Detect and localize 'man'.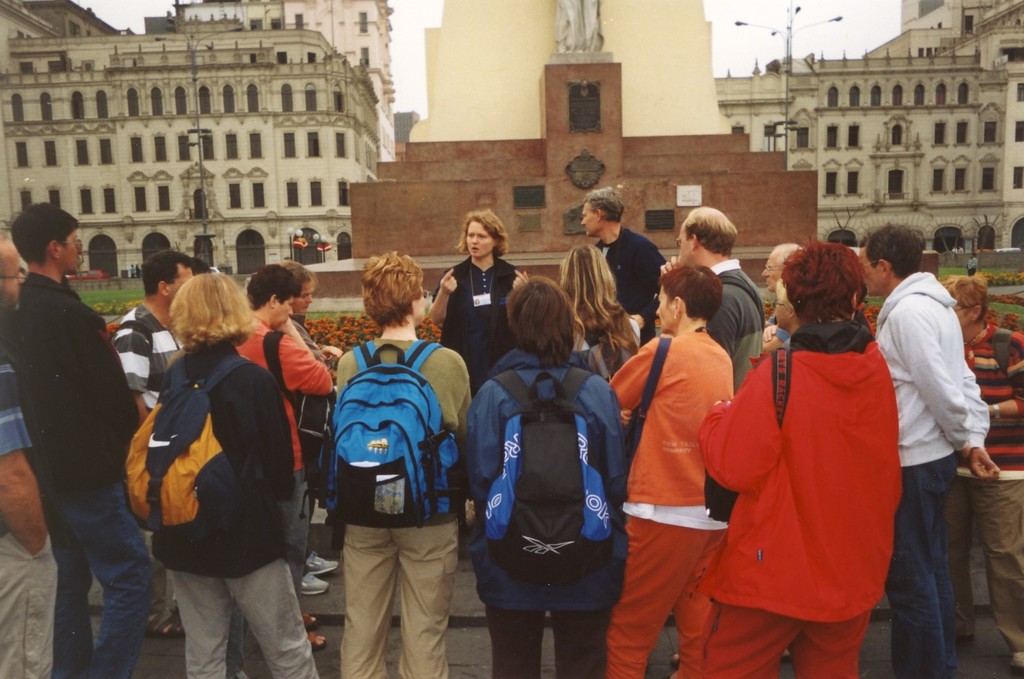
Localized at box=[0, 145, 159, 669].
